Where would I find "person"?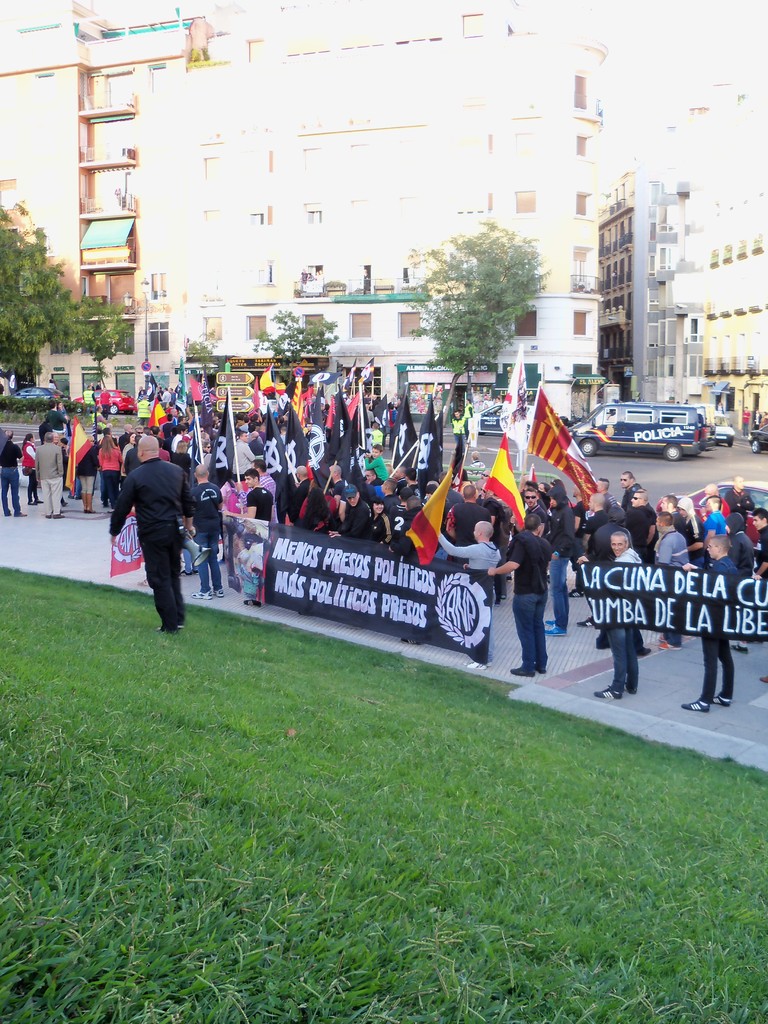
At box(652, 511, 687, 647).
